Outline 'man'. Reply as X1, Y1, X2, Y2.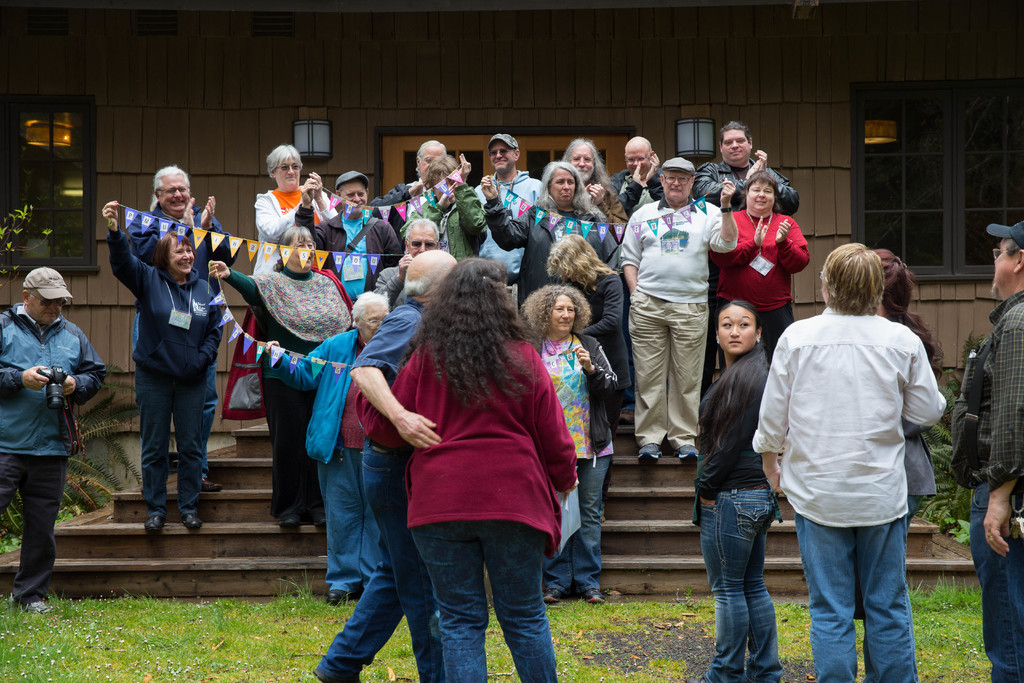
474, 134, 549, 279.
